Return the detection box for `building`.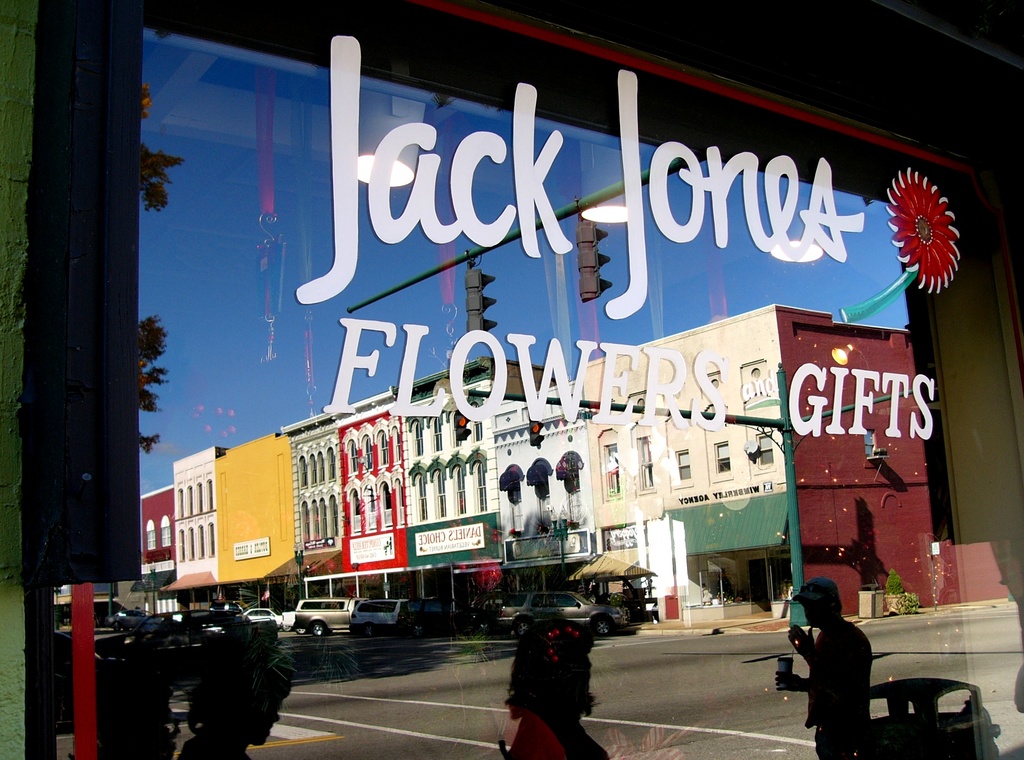
138/302/1016/619.
